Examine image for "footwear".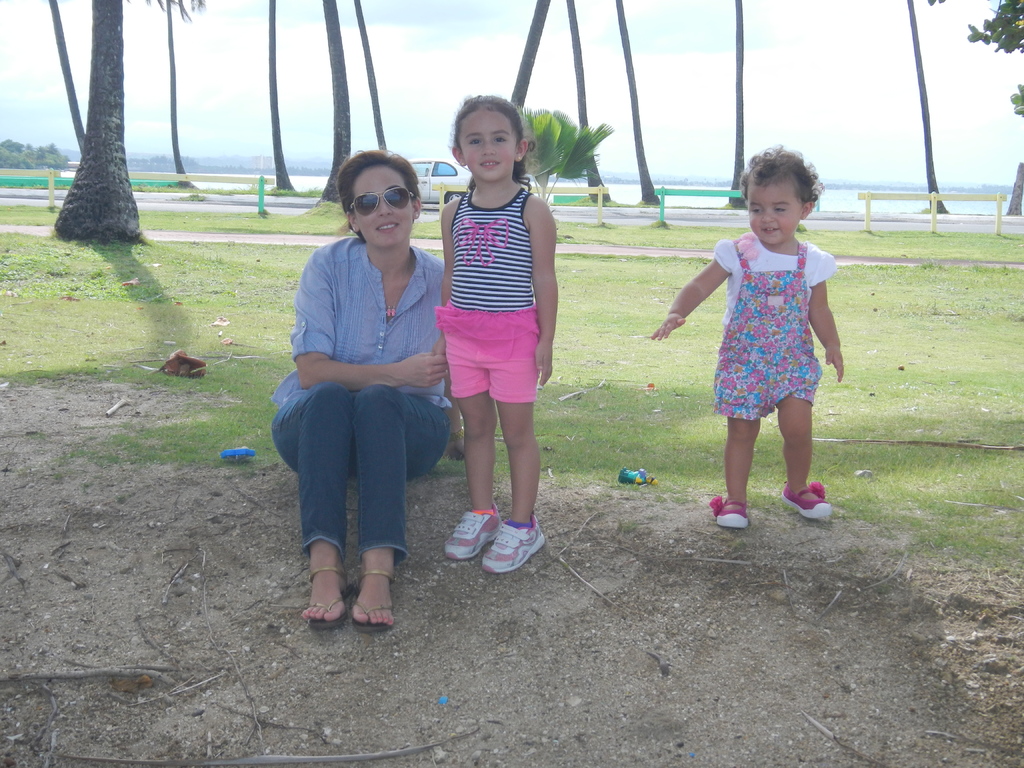
Examination result: x1=780, y1=481, x2=838, y2=522.
